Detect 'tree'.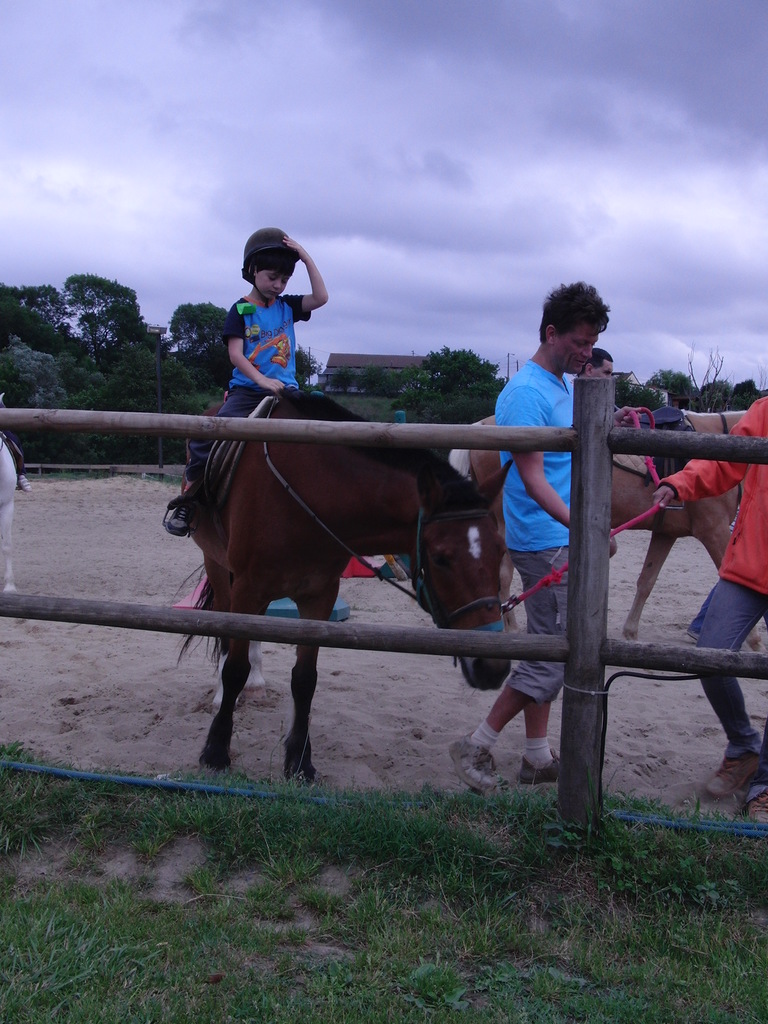
Detected at bbox=(405, 342, 499, 397).
